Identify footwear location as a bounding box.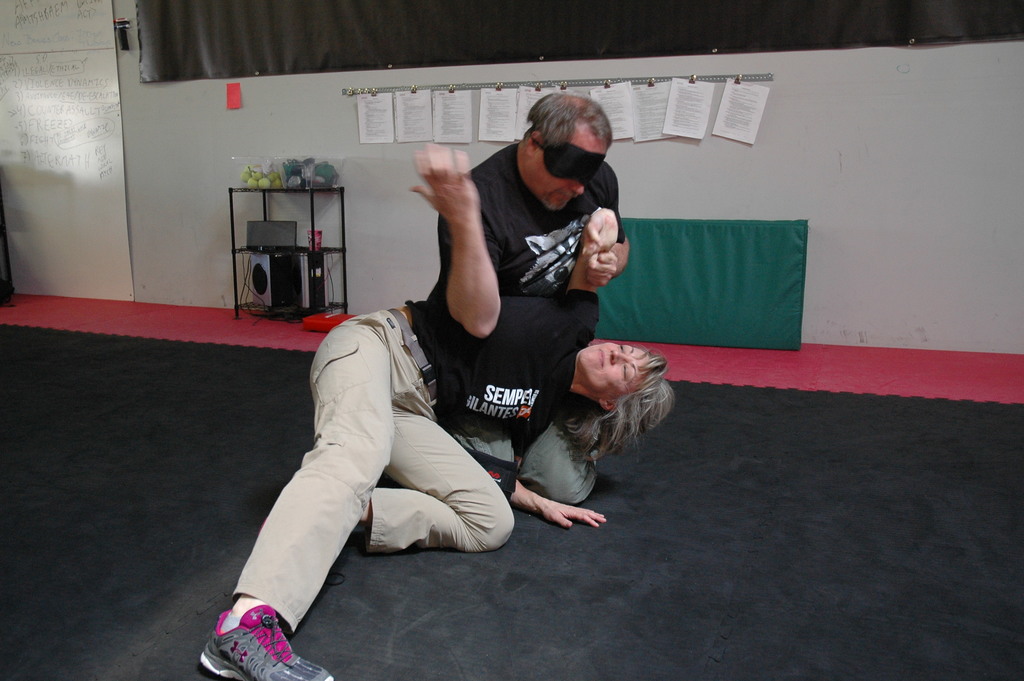
bbox=(198, 596, 337, 680).
